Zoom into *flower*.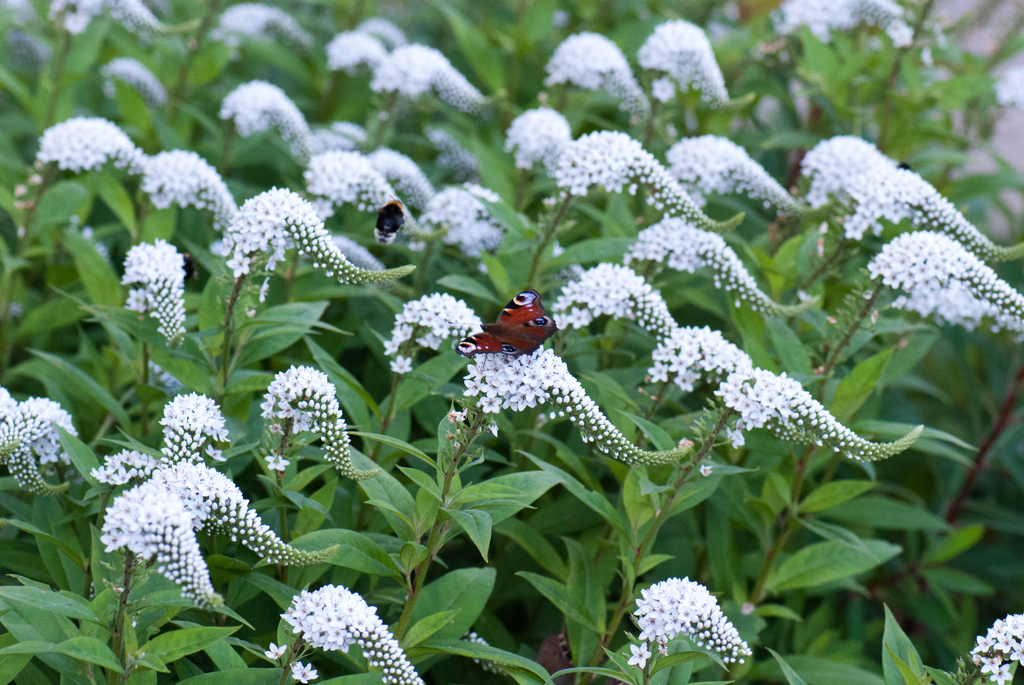
Zoom target: [798, 133, 893, 207].
